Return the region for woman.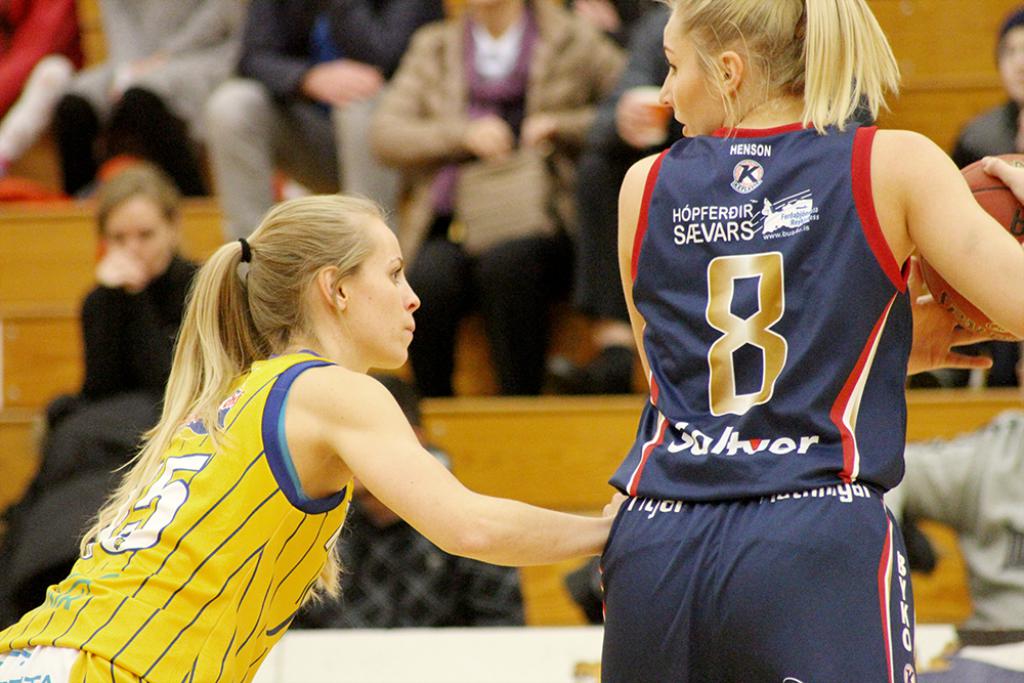
598:0:1023:682.
